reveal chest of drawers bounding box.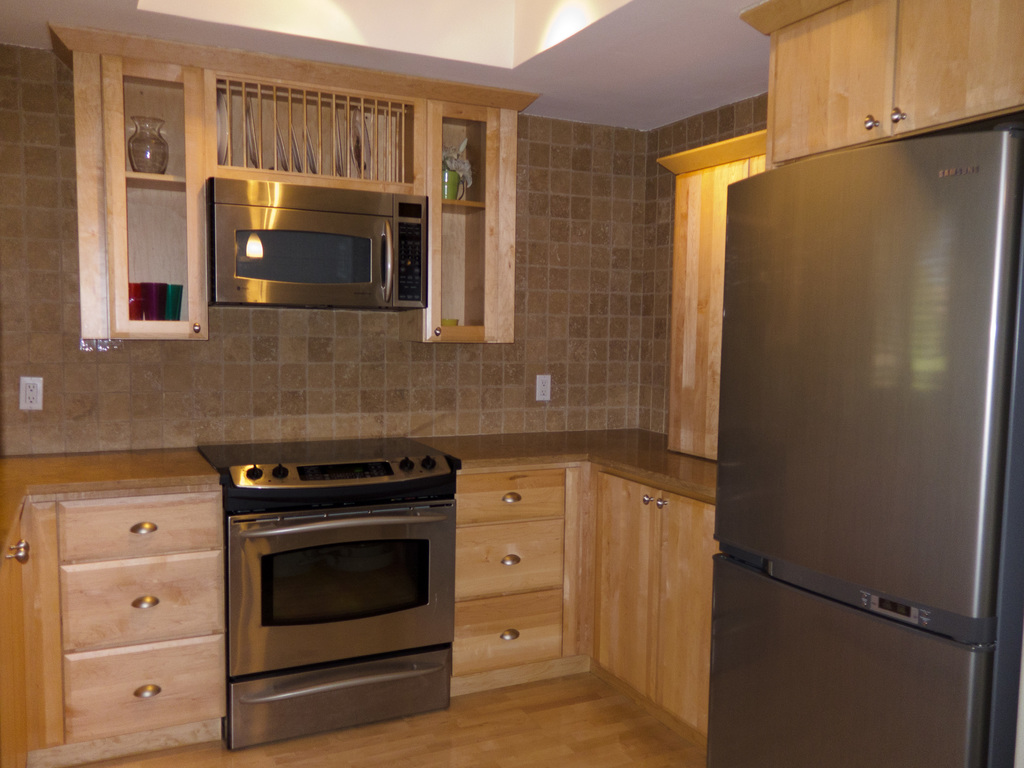
Revealed: bbox(0, 493, 219, 767).
